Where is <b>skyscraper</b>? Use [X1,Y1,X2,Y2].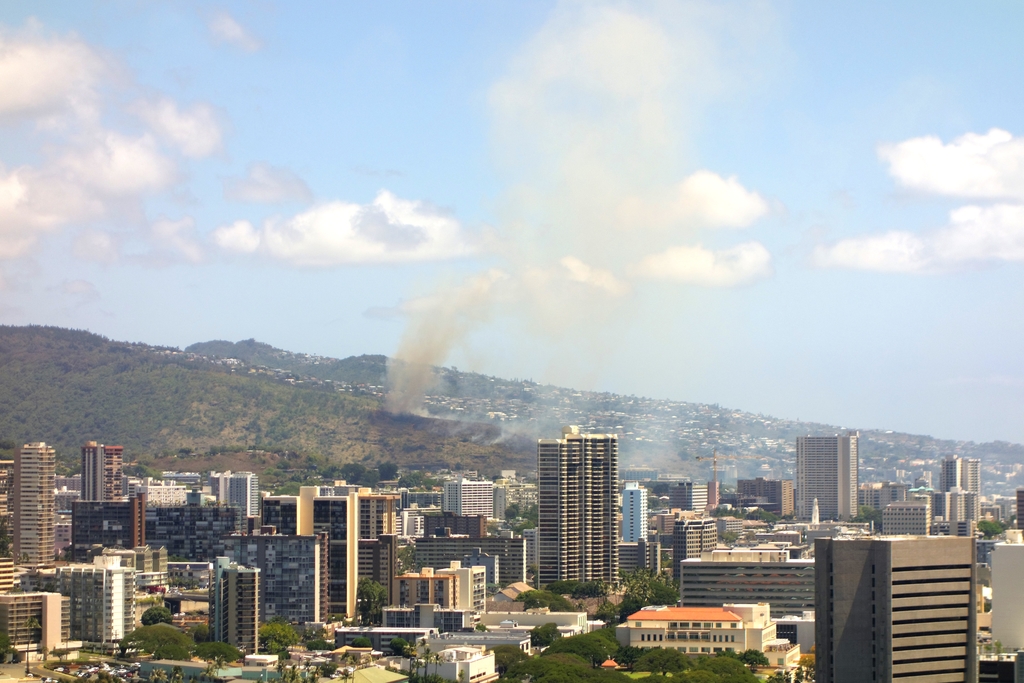
[69,436,163,528].
